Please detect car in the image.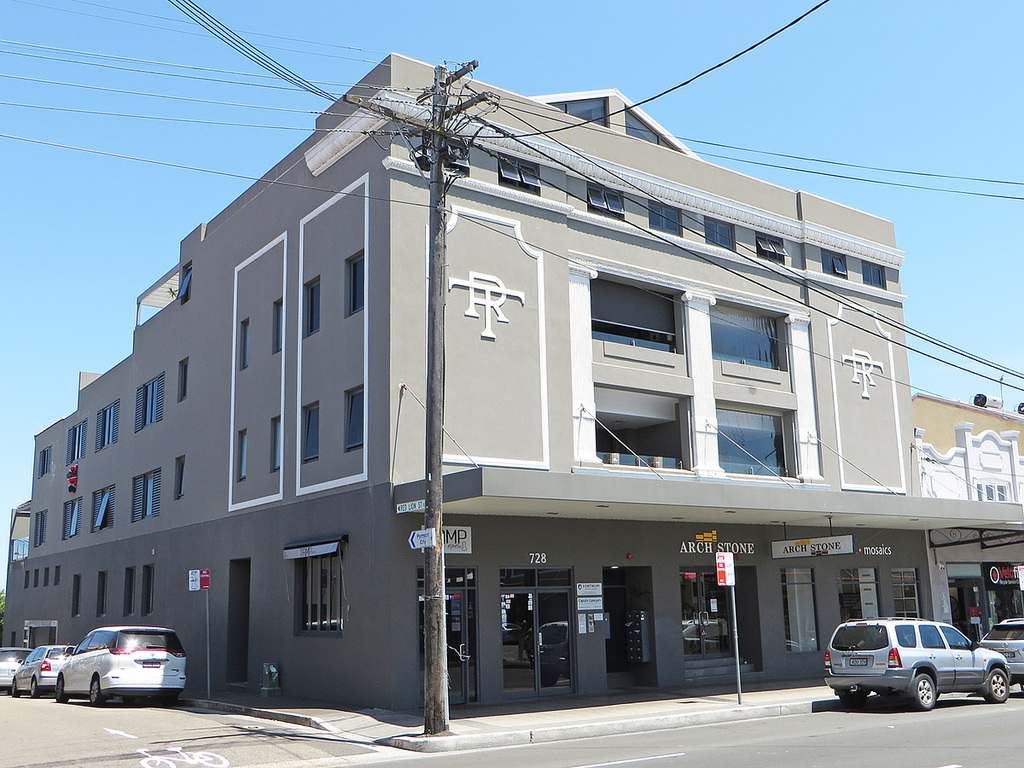
<box>9,648,79,695</box>.
